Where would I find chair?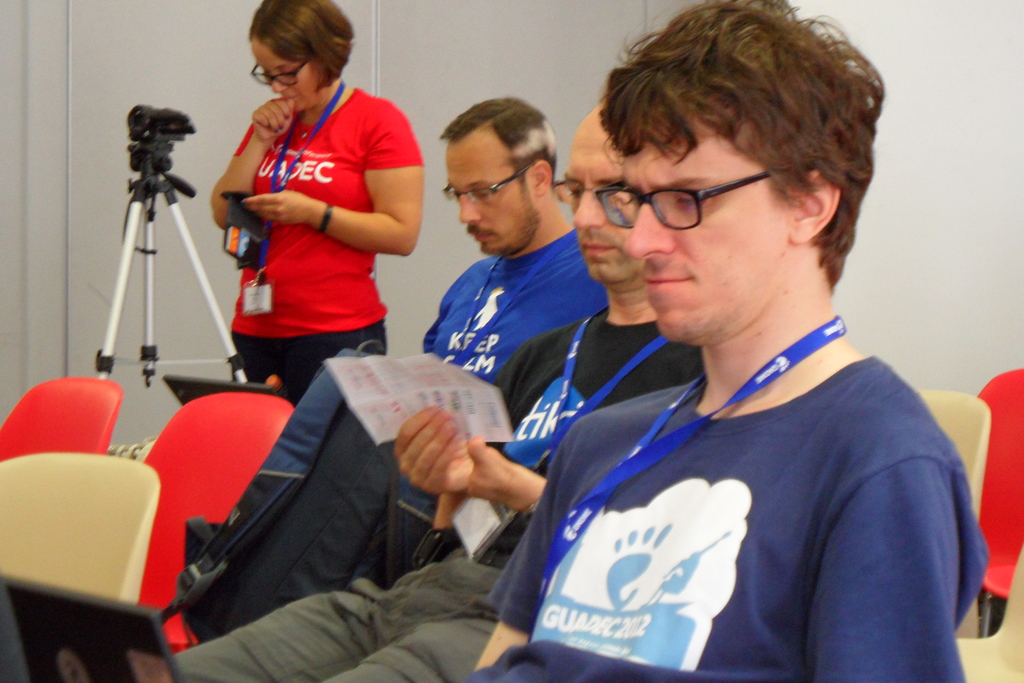
At <box>4,424,185,682</box>.
